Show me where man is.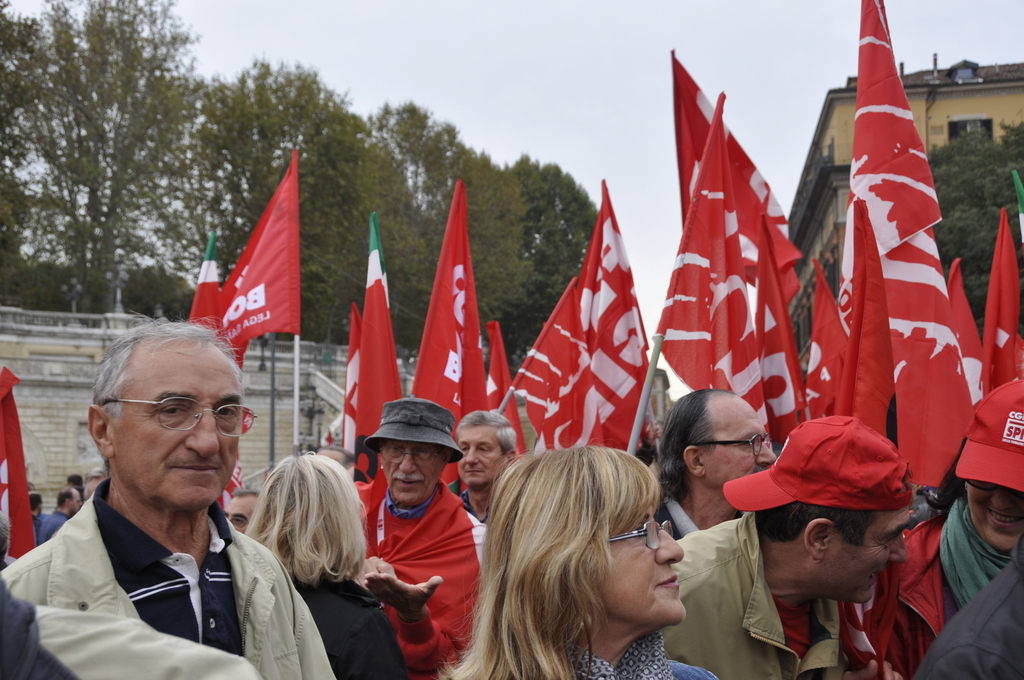
man is at x1=222 y1=487 x2=263 y2=534.
